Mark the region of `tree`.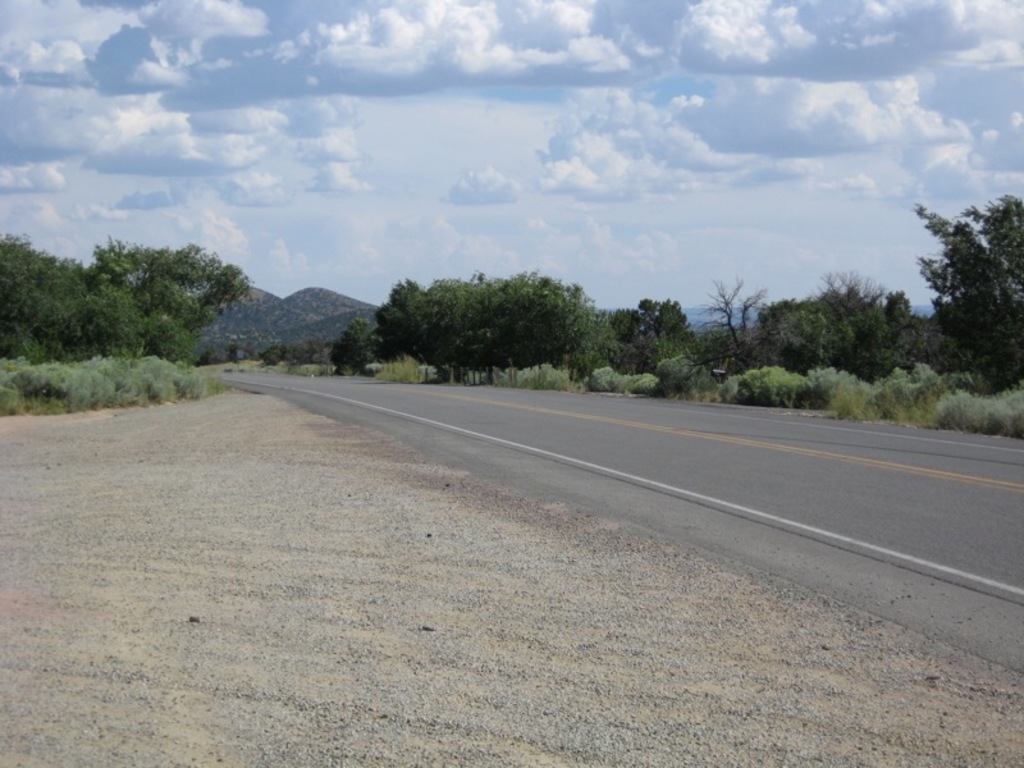
Region: select_region(376, 274, 430, 367).
